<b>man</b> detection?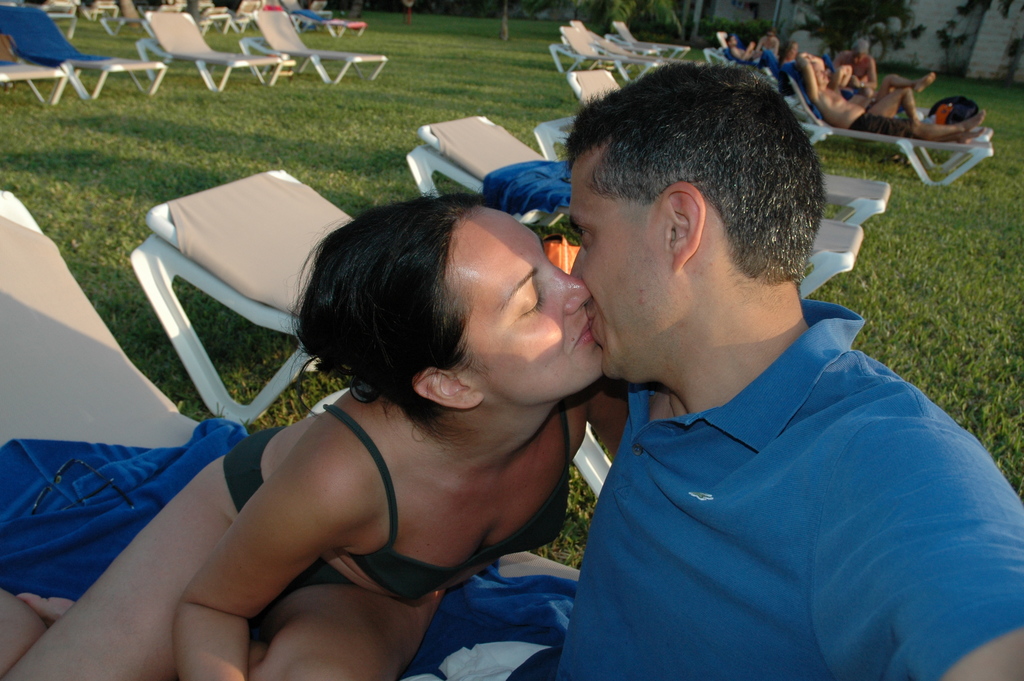
[722,33,764,59]
